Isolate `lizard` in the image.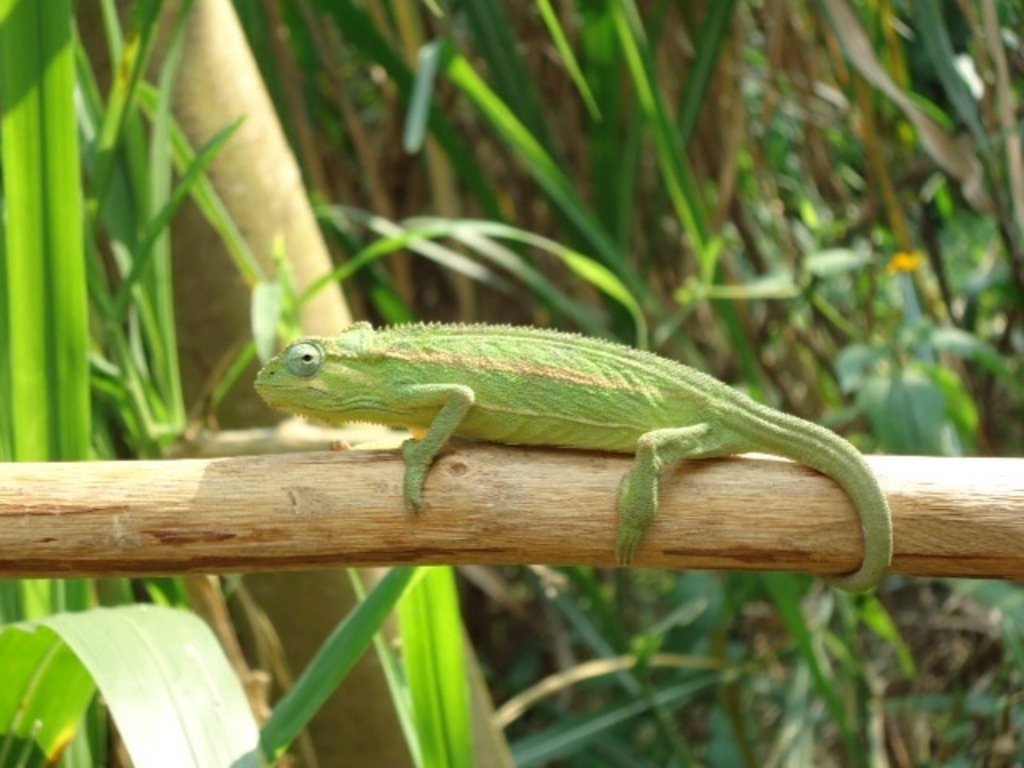
Isolated region: (246,309,925,589).
